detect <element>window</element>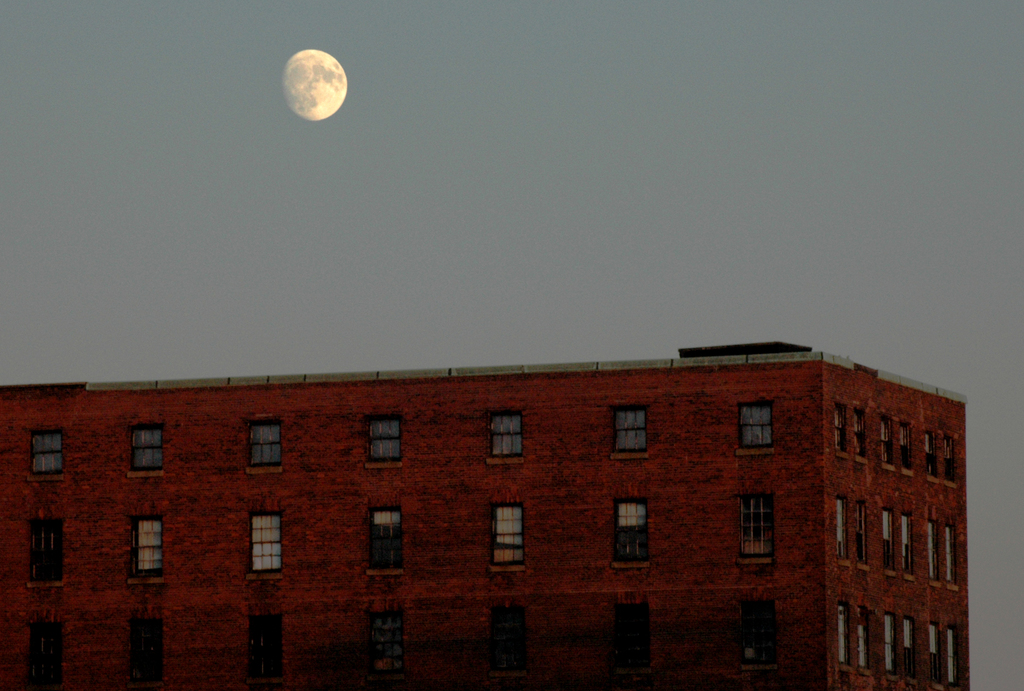
x1=929, y1=522, x2=941, y2=591
